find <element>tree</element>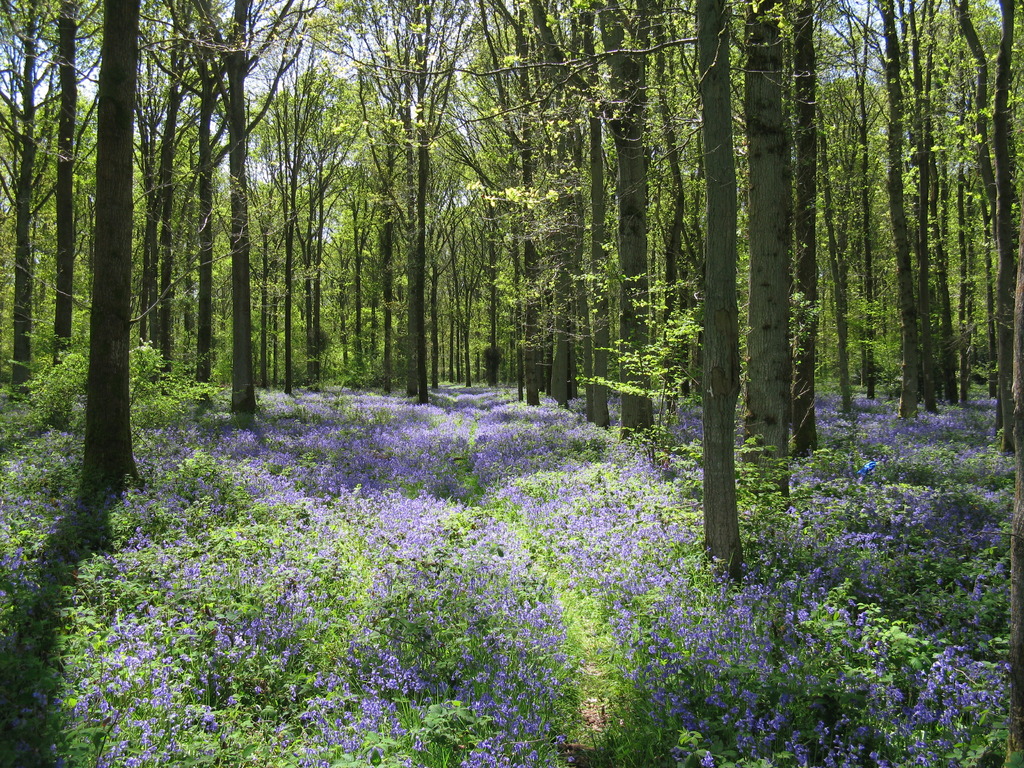
879,0,934,425
